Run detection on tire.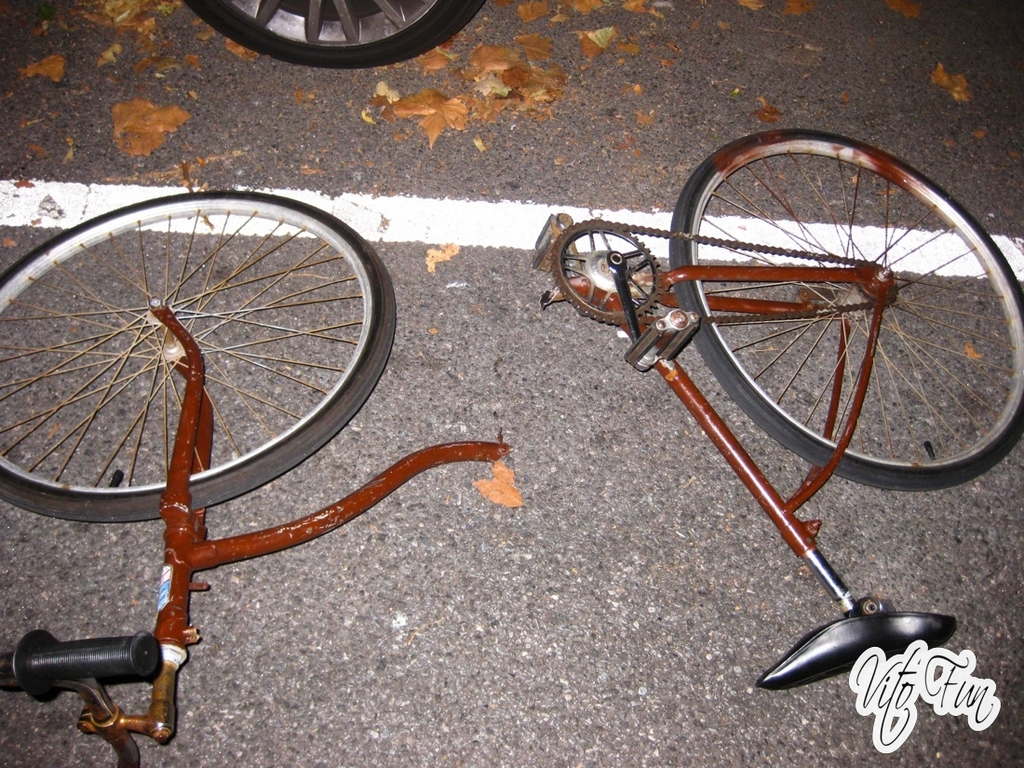
Result: rect(20, 178, 386, 532).
